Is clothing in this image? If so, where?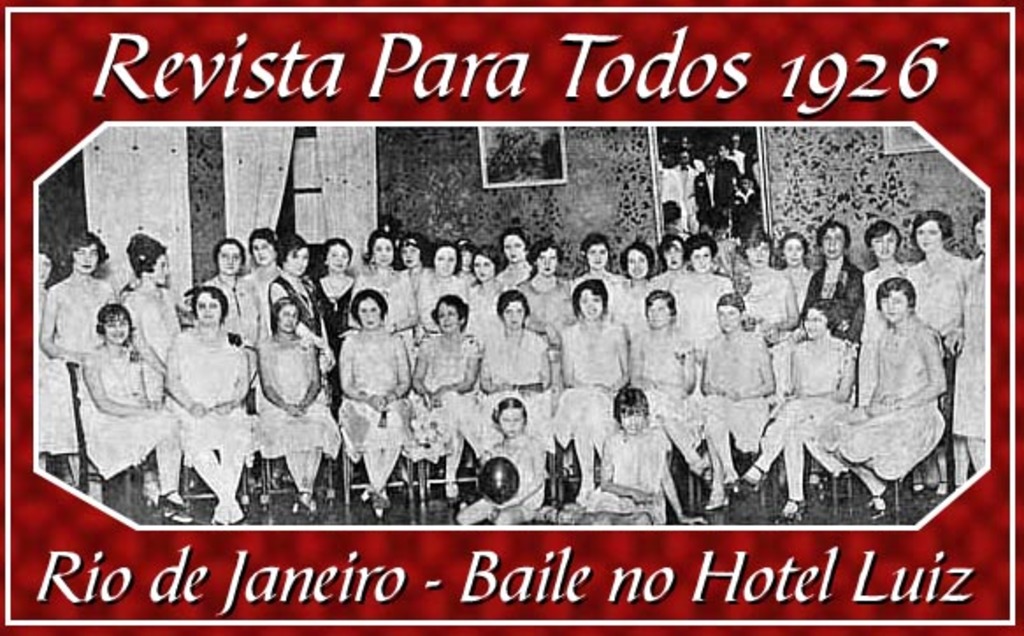
Yes, at bbox(351, 253, 427, 346).
